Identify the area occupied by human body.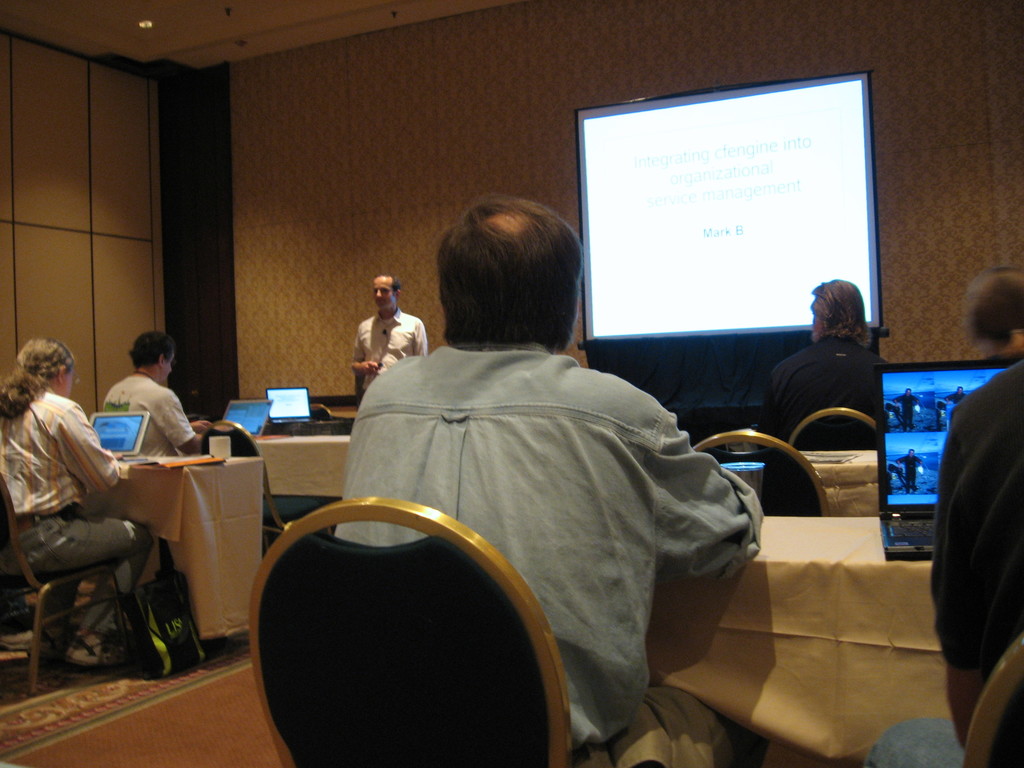
Area: detection(922, 344, 1018, 767).
